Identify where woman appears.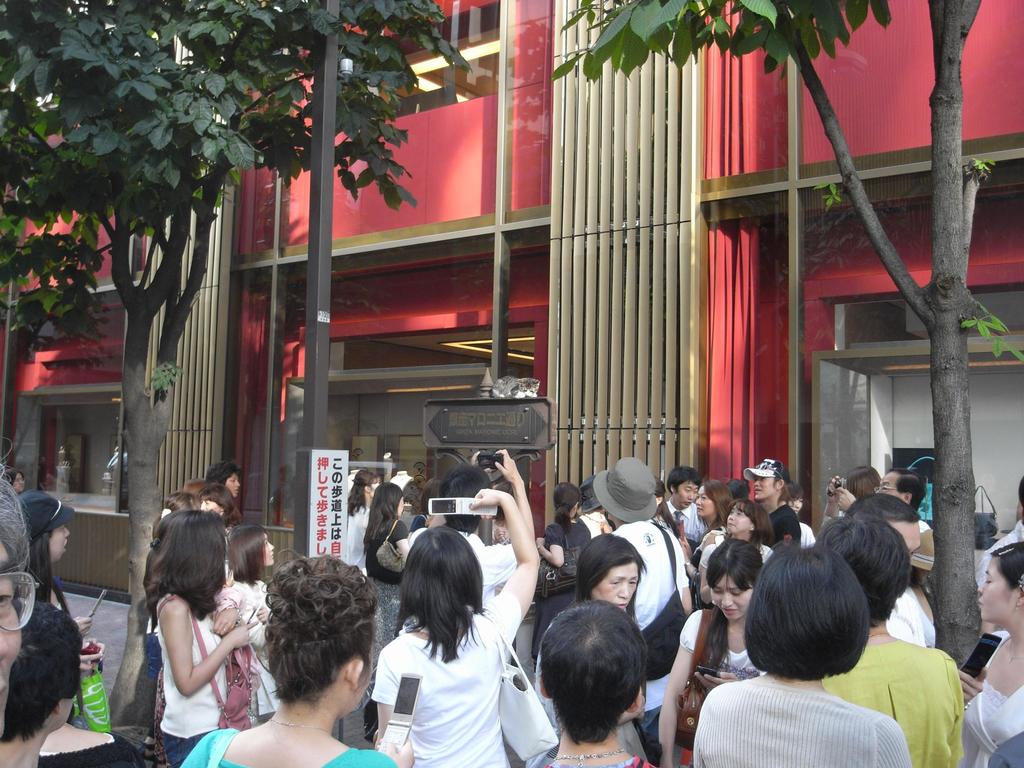
Appears at Rect(374, 490, 541, 767).
